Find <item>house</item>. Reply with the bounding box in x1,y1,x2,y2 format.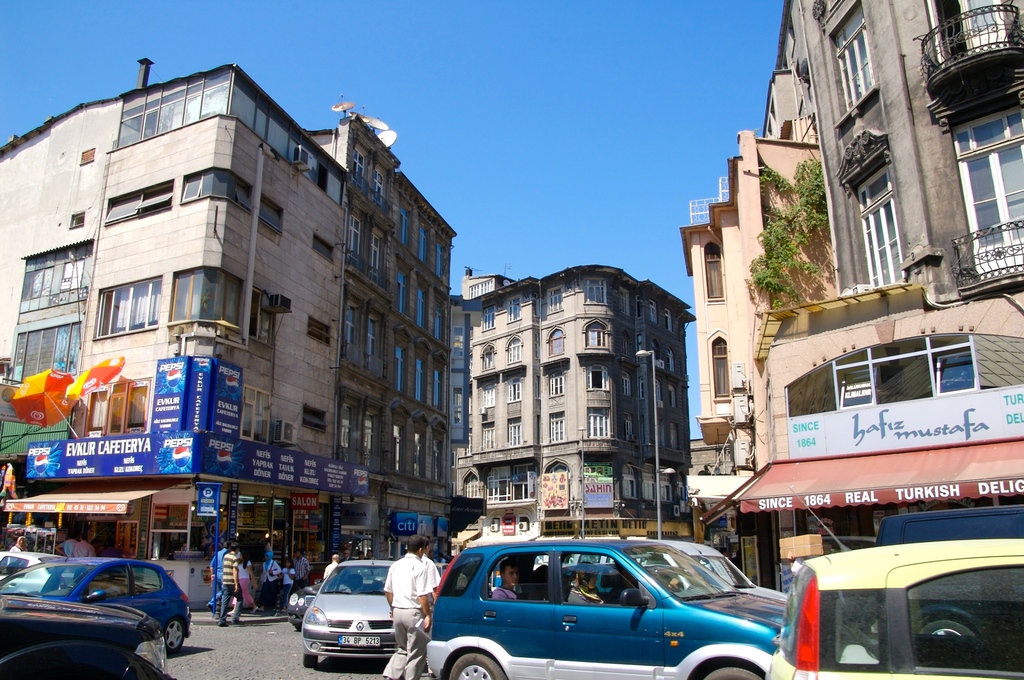
678,0,839,583.
